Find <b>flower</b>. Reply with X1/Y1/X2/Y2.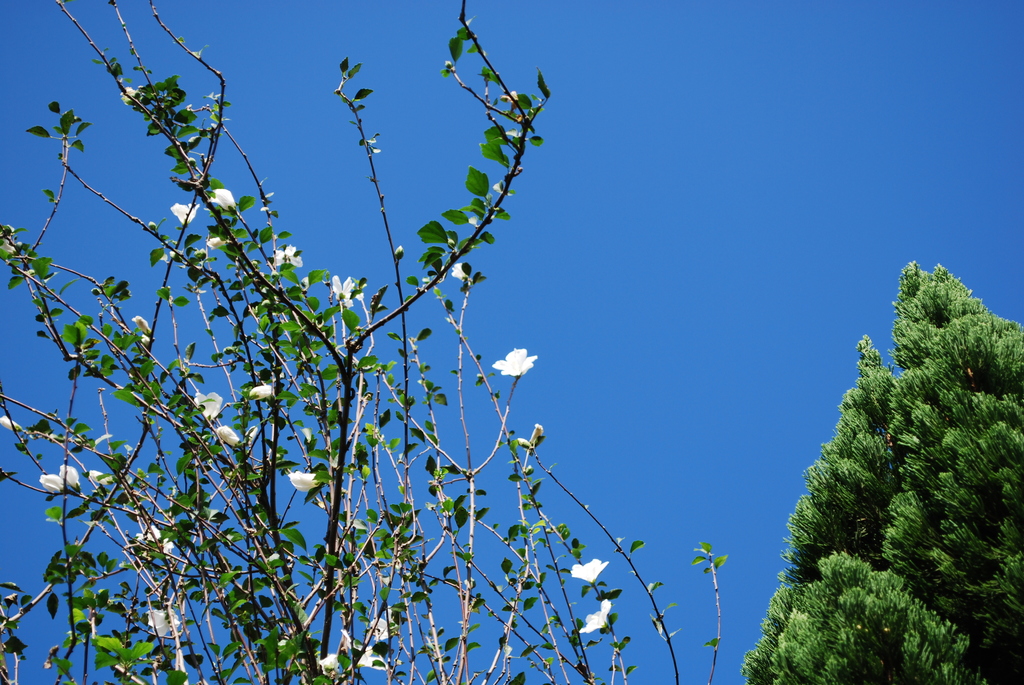
136/528/173/556.
